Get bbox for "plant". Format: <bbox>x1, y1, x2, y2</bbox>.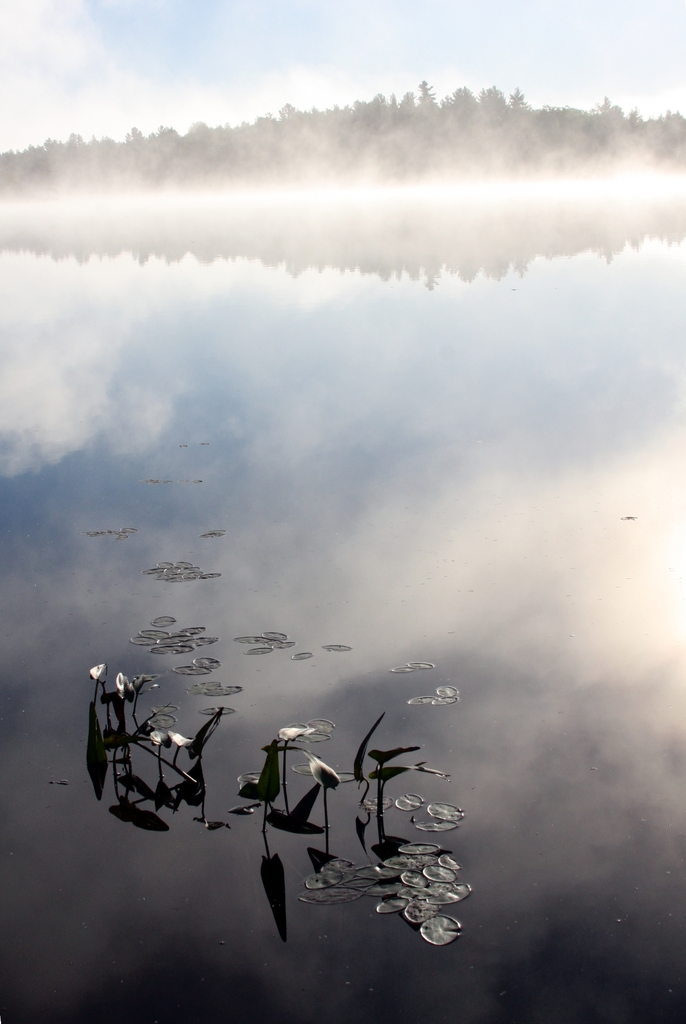
<bbox>301, 751, 343, 872</bbox>.
